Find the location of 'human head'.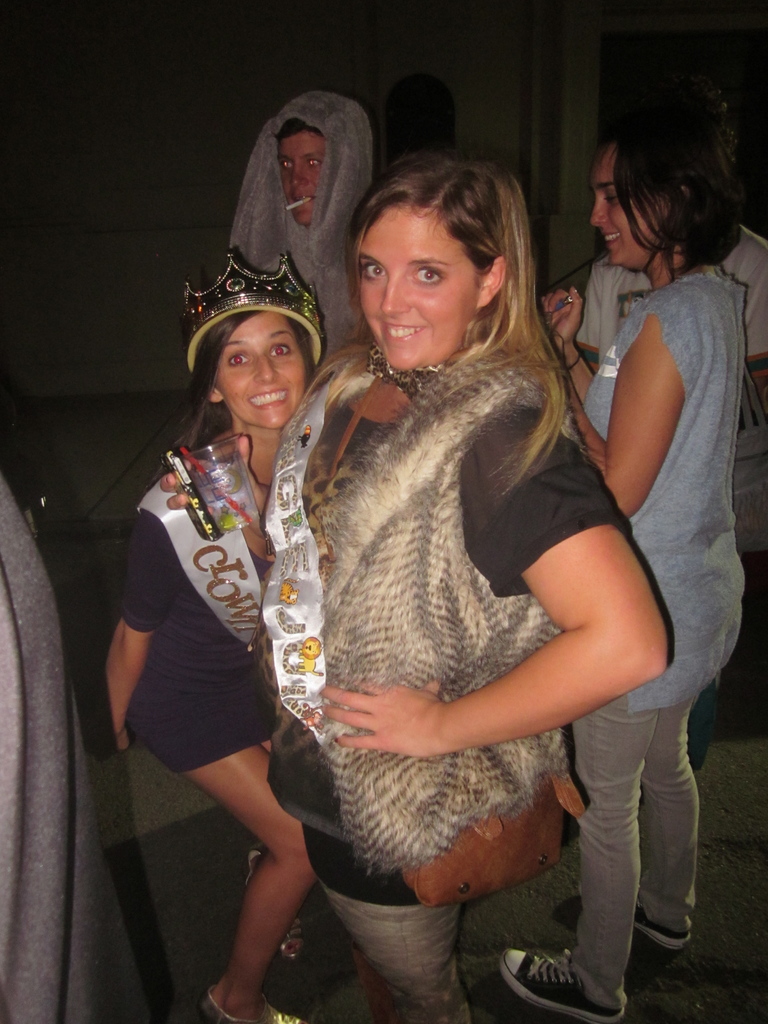
Location: {"x1": 587, "y1": 116, "x2": 720, "y2": 268}.
